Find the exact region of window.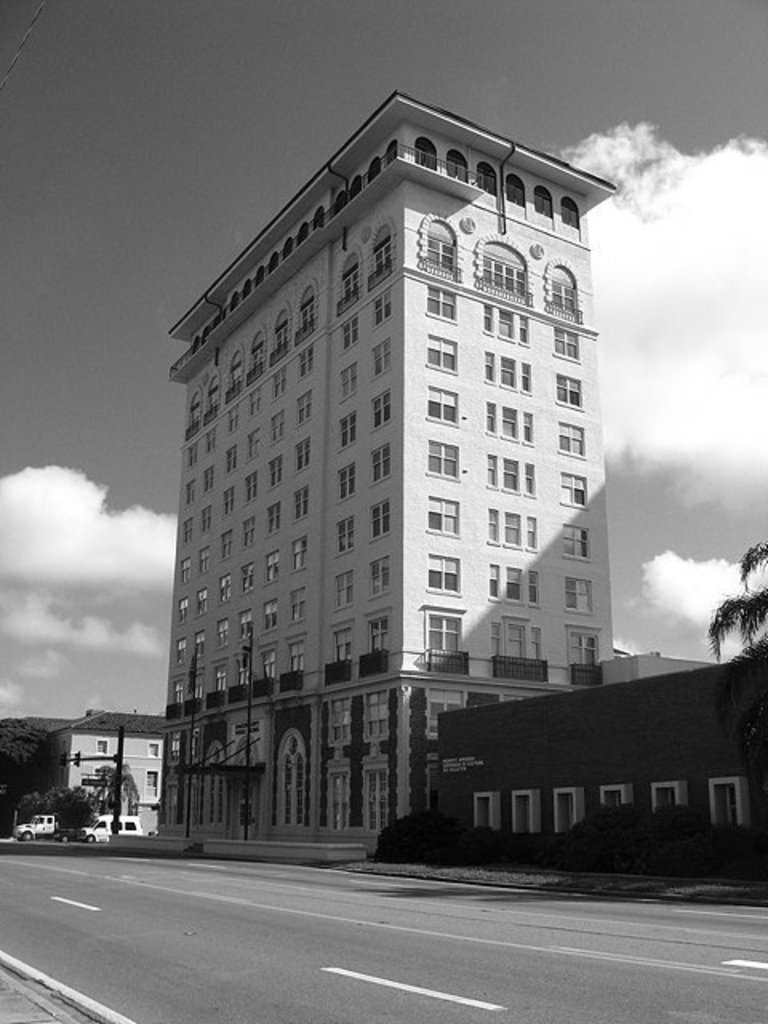
Exact region: (203,325,216,346).
